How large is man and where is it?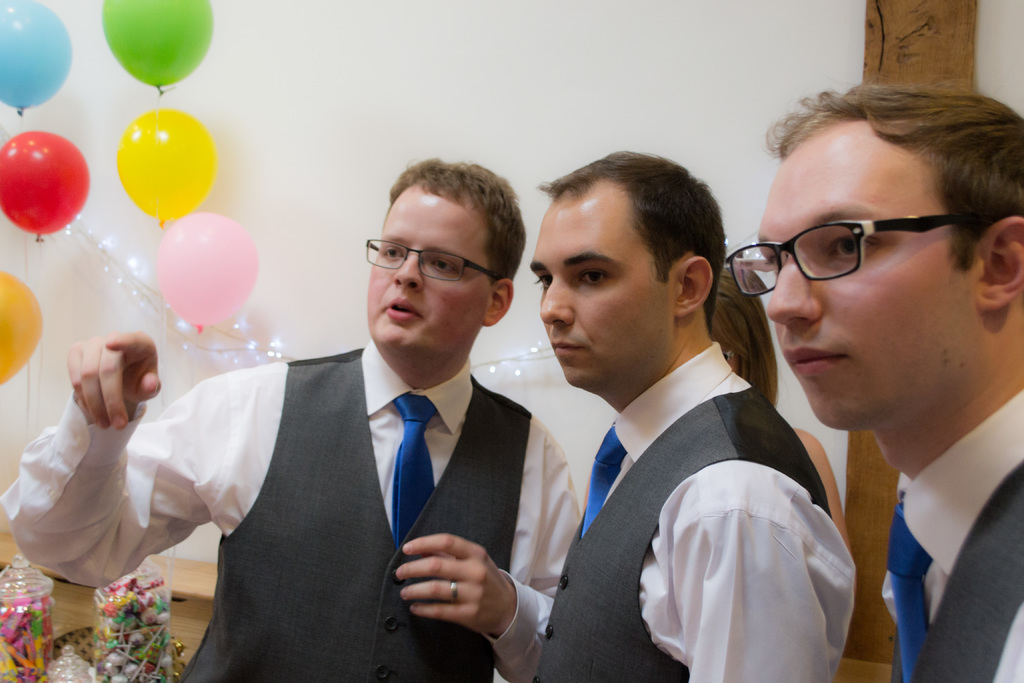
Bounding box: box=[493, 140, 886, 682].
